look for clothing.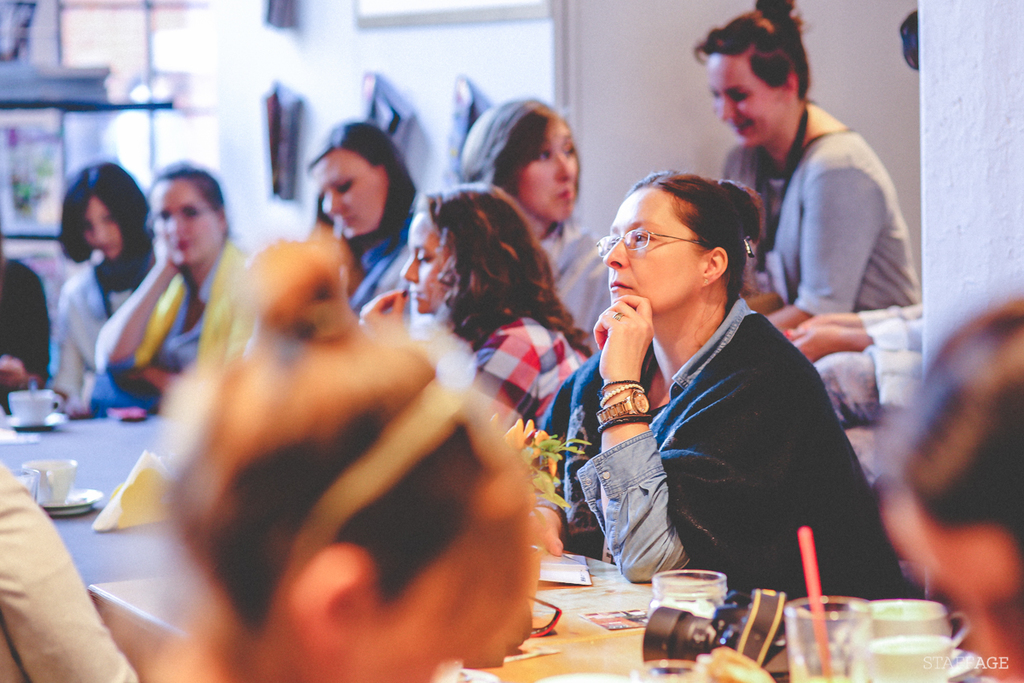
Found: [left=719, top=73, right=921, bottom=340].
